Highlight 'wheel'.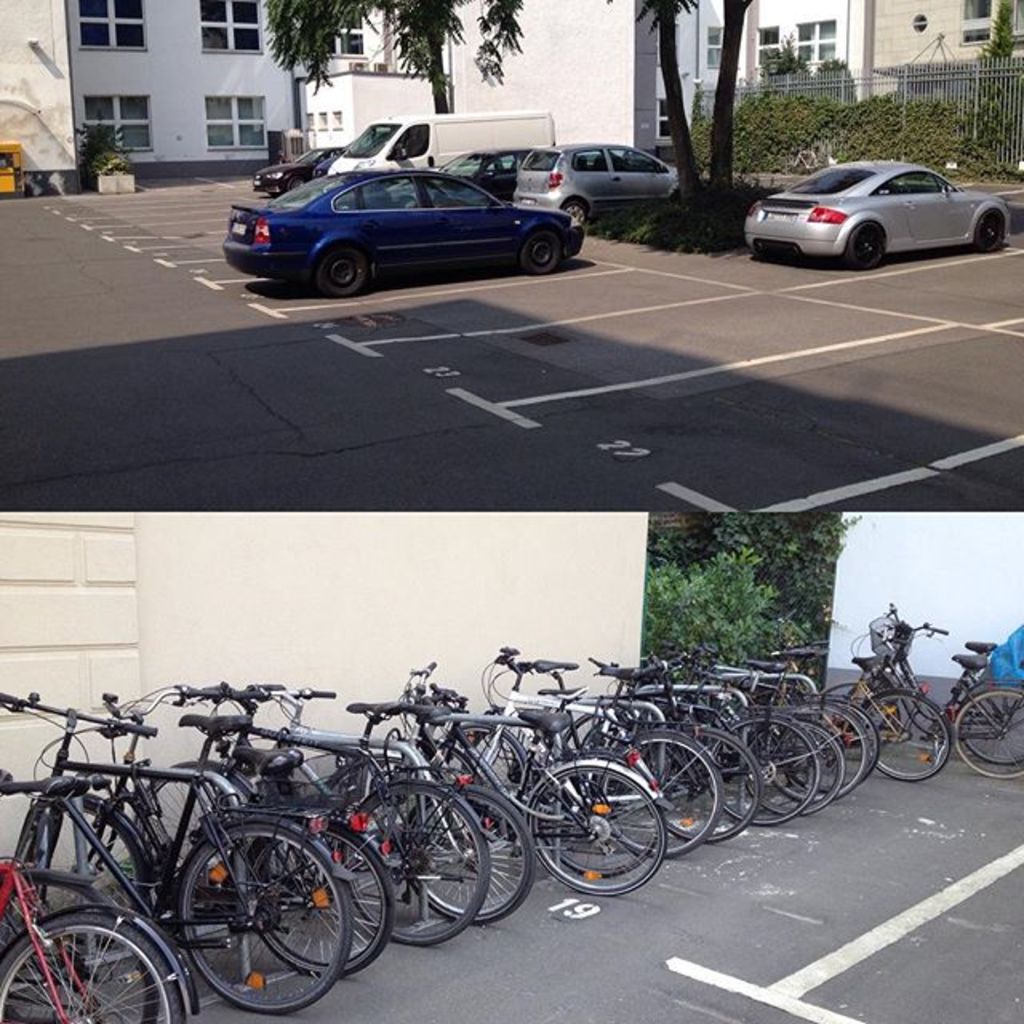
Highlighted region: 138:827:370:990.
